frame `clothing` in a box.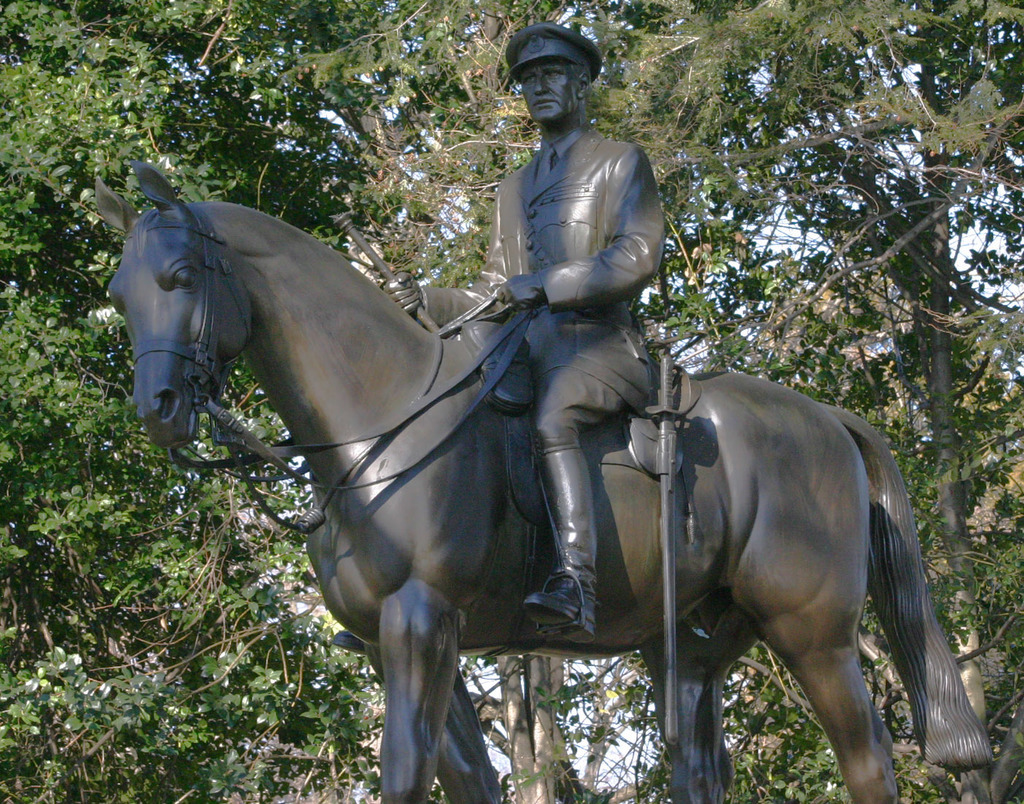
[425, 128, 667, 406].
